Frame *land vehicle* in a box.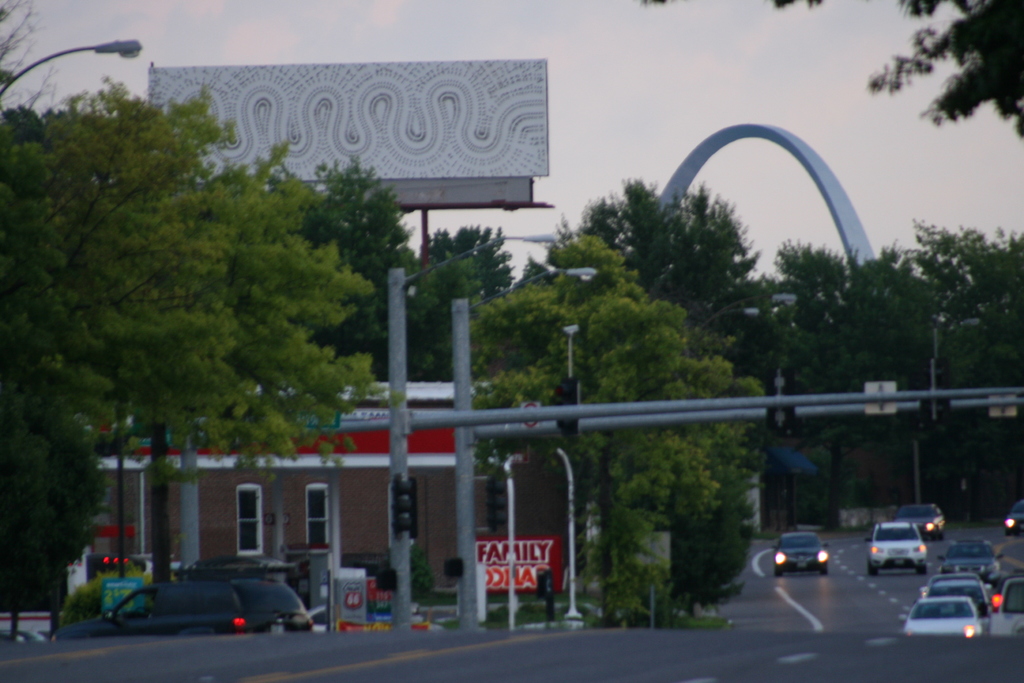
<region>0, 626, 49, 646</region>.
